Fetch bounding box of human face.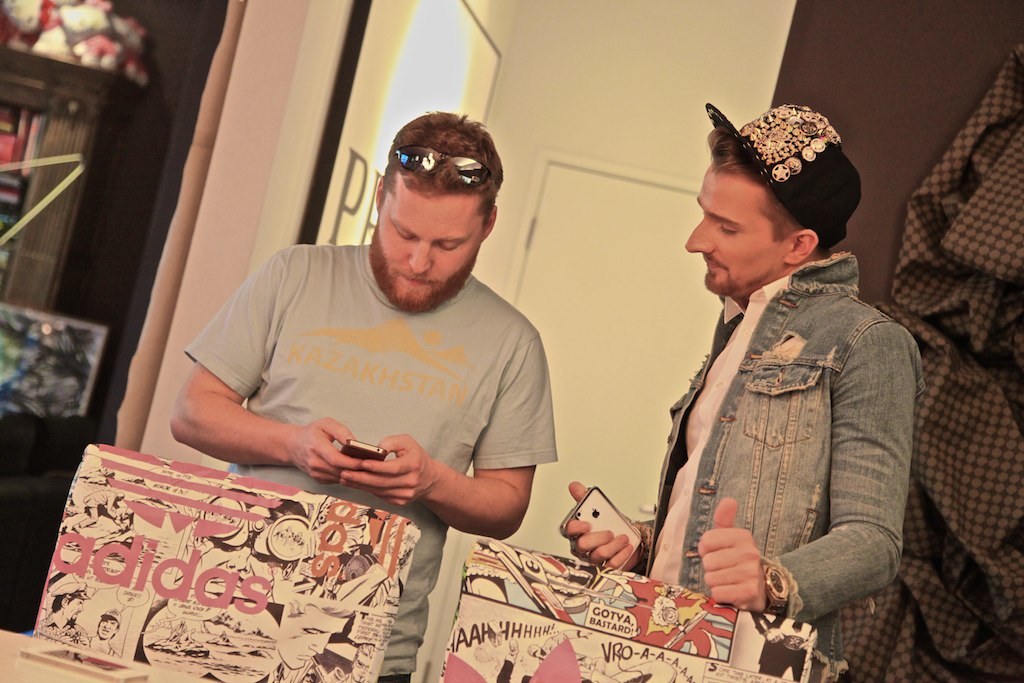
Bbox: region(370, 170, 487, 312).
